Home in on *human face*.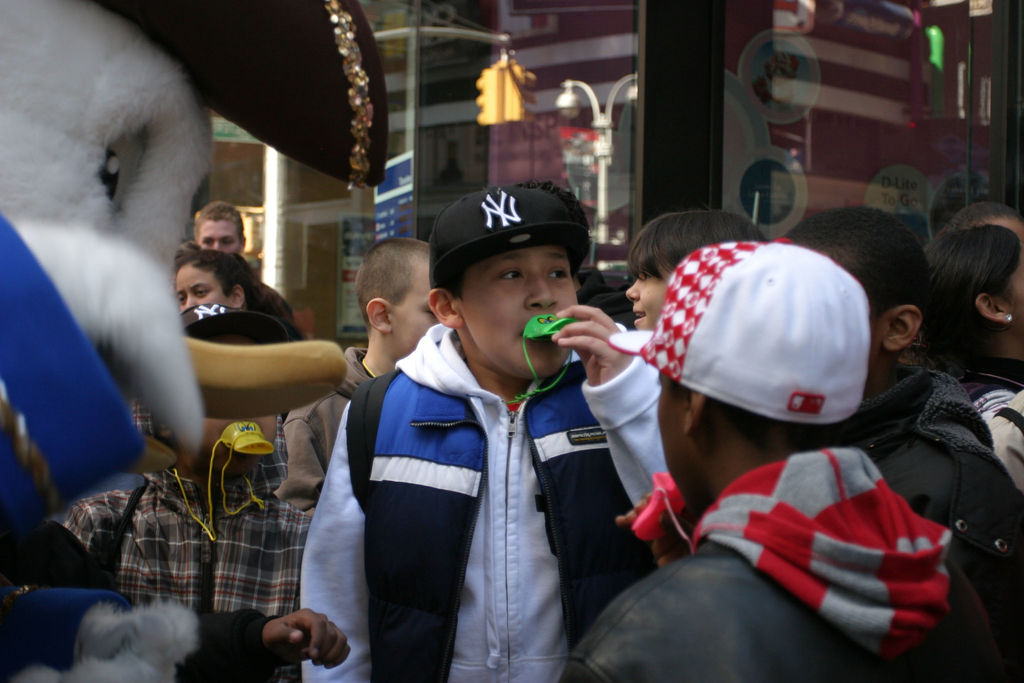
Homed in at [392,273,442,352].
